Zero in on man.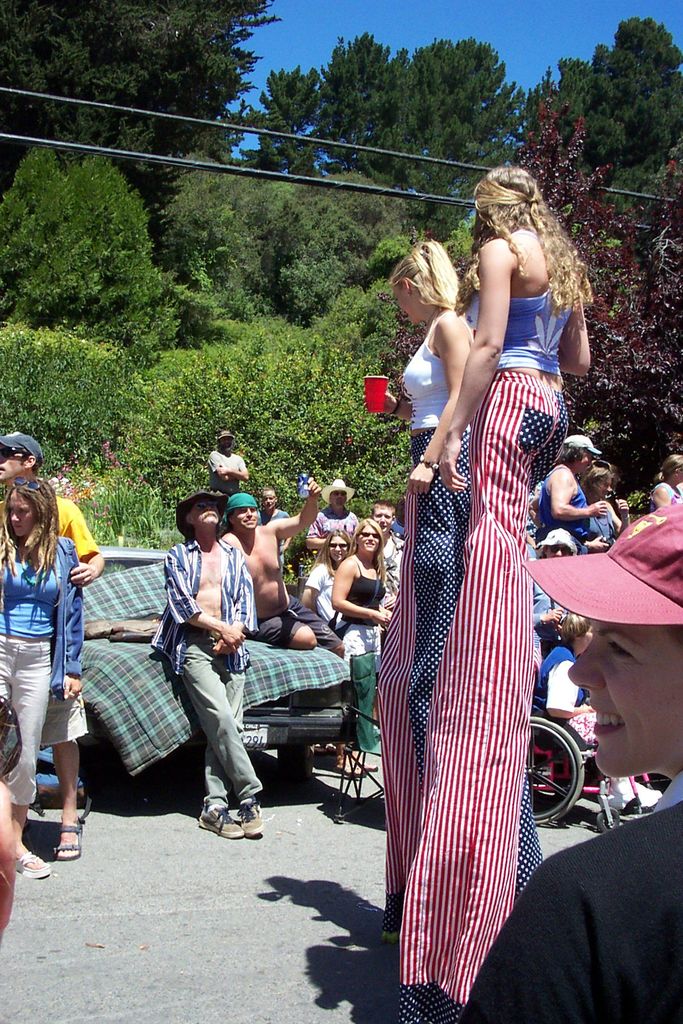
Zeroed in: 0/424/108/861.
